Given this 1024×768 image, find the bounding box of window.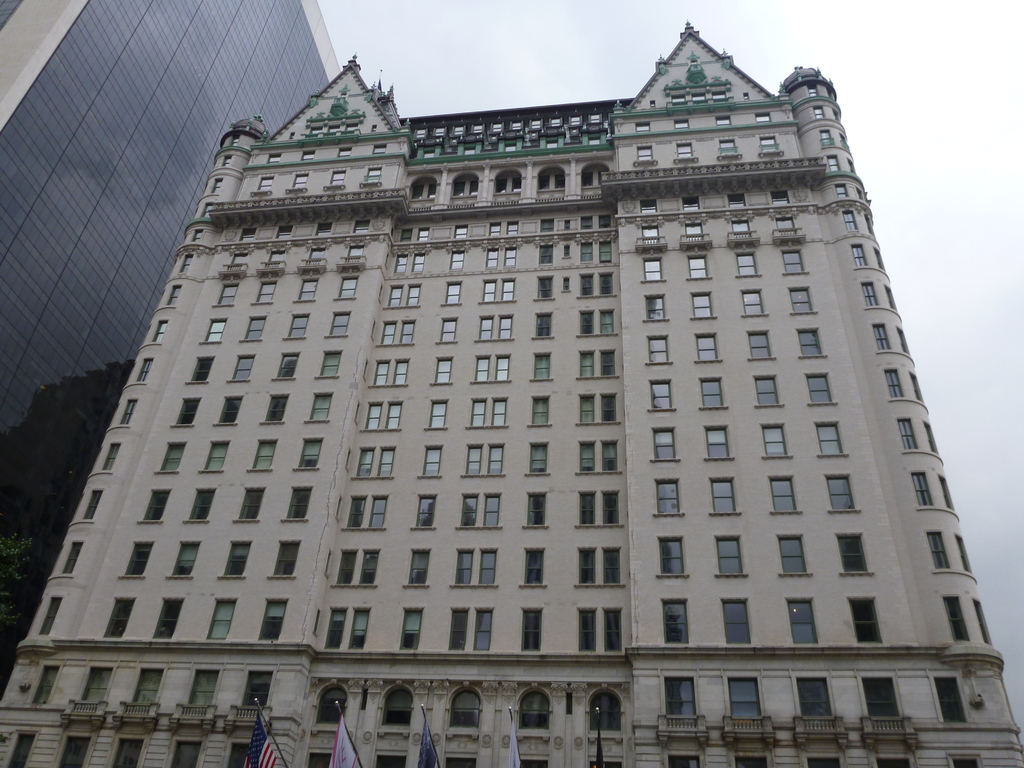
BBox(292, 280, 319, 305).
